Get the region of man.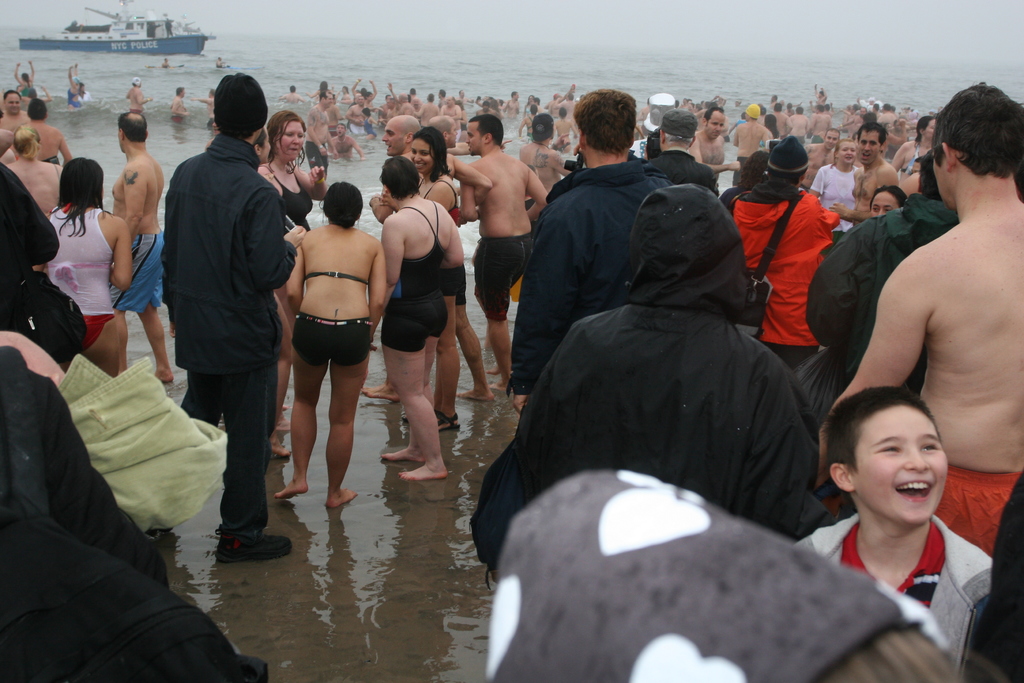
x1=2, y1=117, x2=77, y2=222.
